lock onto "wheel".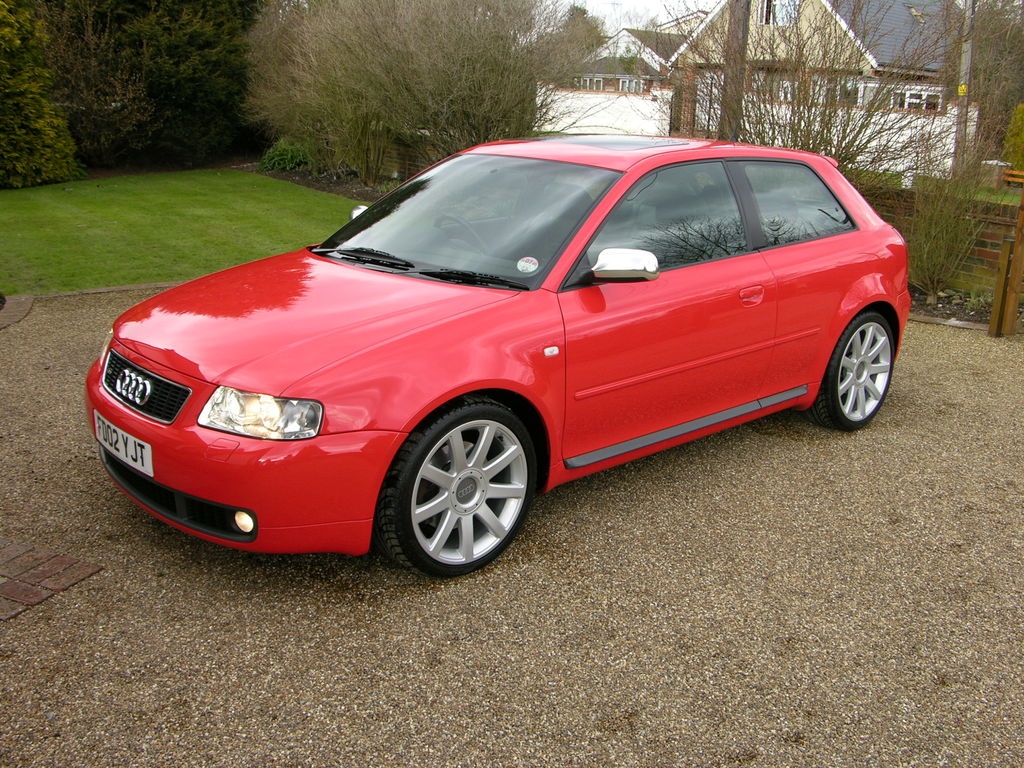
Locked: 809, 309, 897, 428.
